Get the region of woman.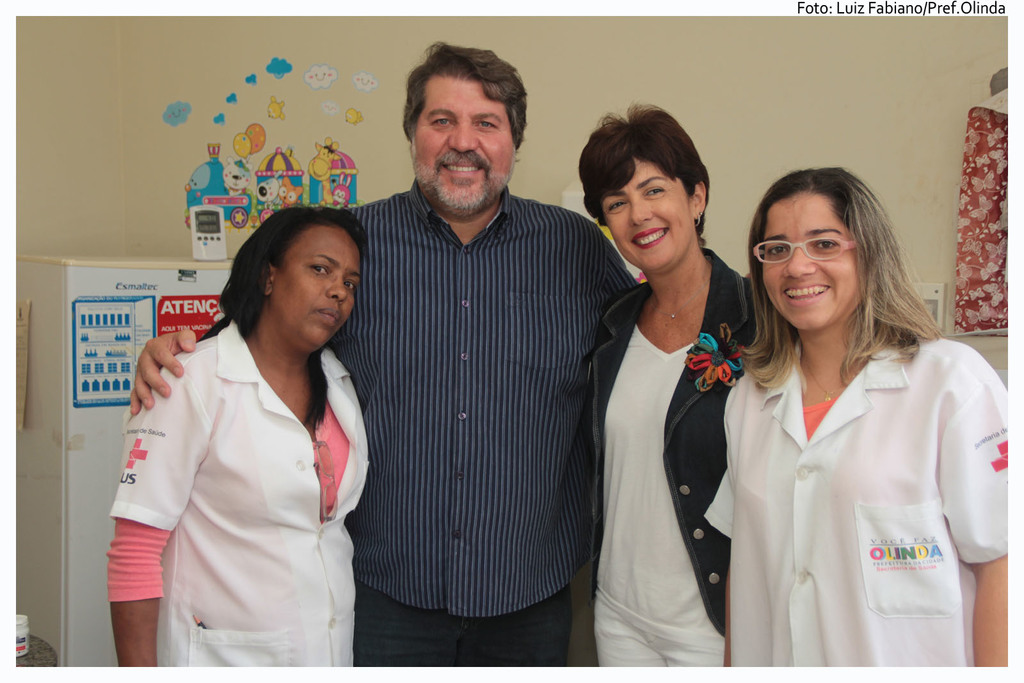
detection(673, 154, 983, 682).
